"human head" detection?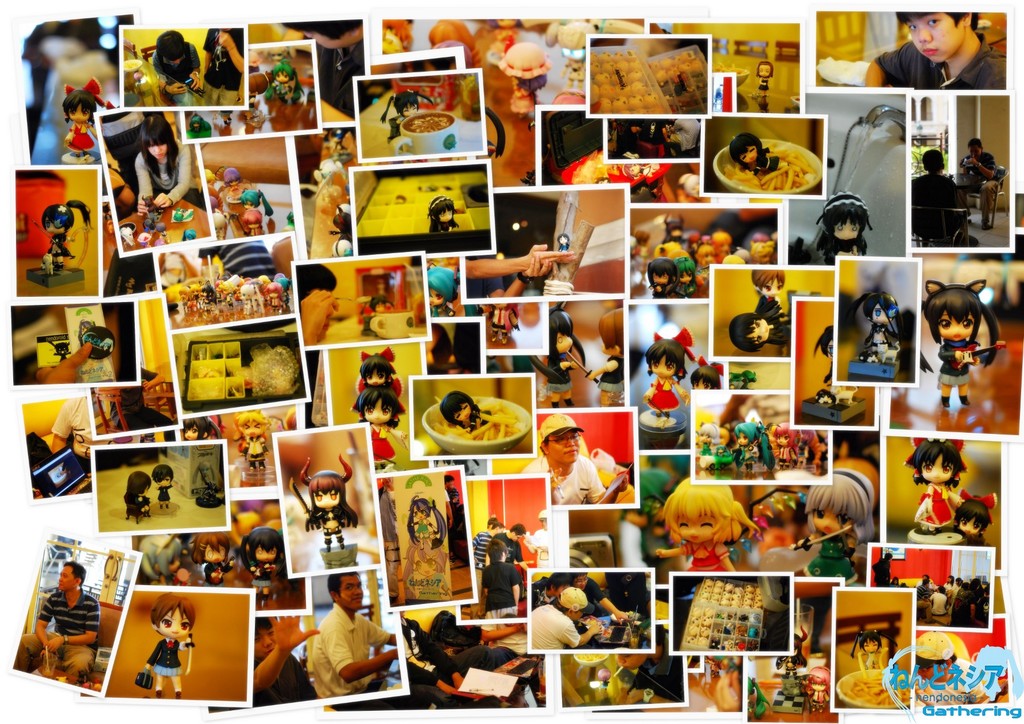
box(154, 468, 176, 486)
